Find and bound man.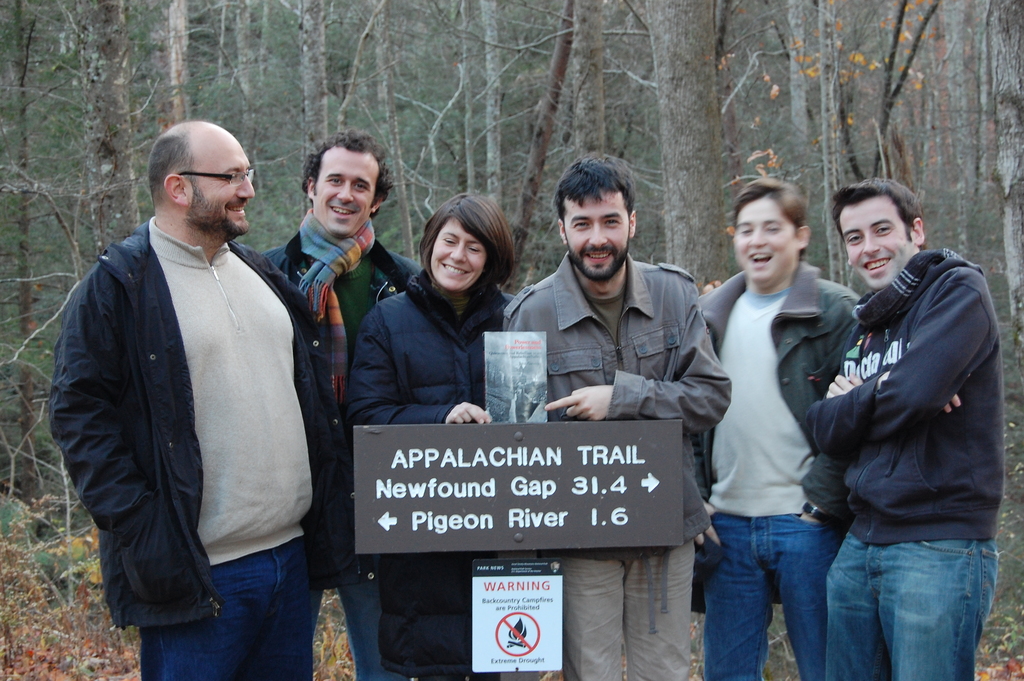
Bound: [left=54, top=97, right=336, bottom=648].
